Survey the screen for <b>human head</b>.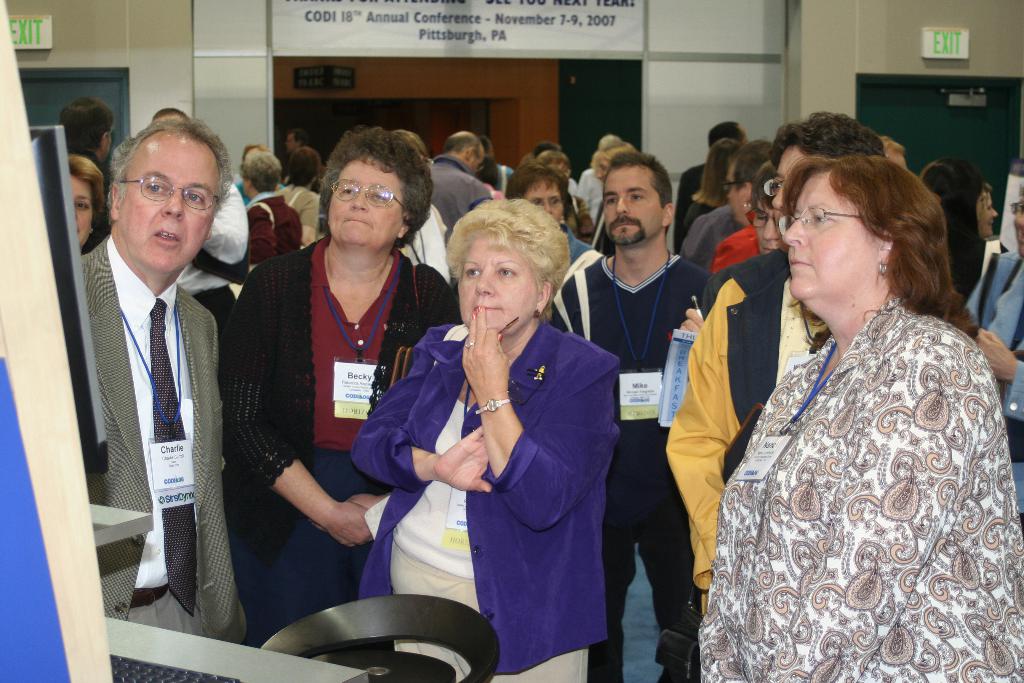
Survey found: {"x1": 282, "y1": 148, "x2": 319, "y2": 188}.
